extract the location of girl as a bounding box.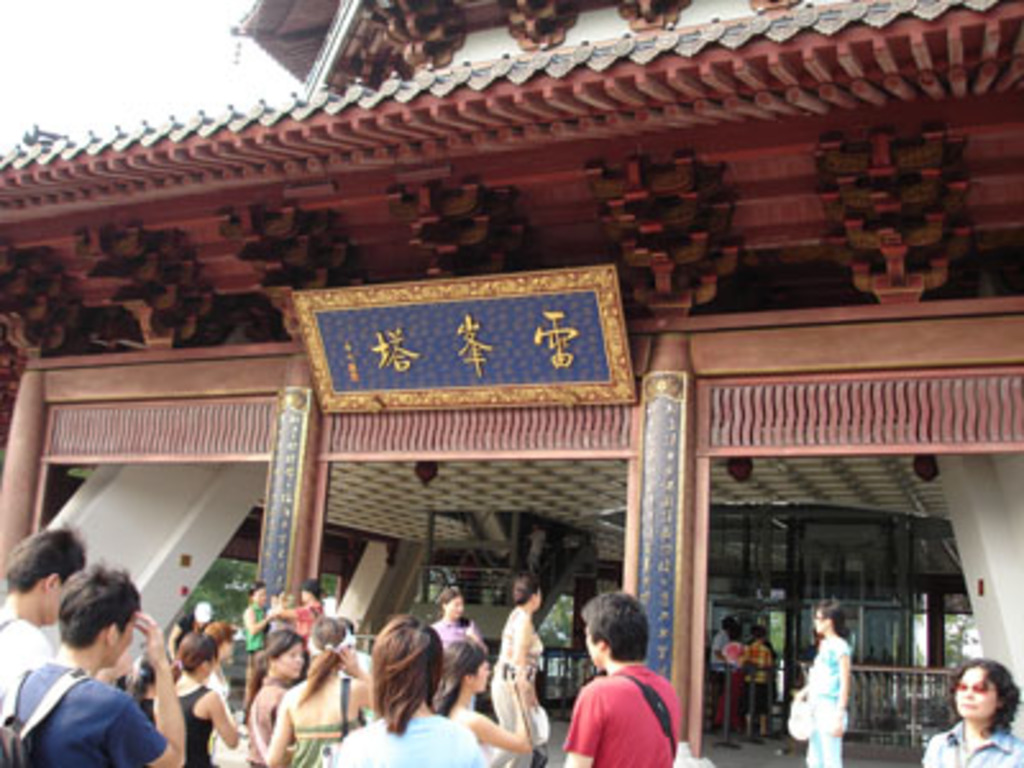
locate(166, 635, 248, 765).
